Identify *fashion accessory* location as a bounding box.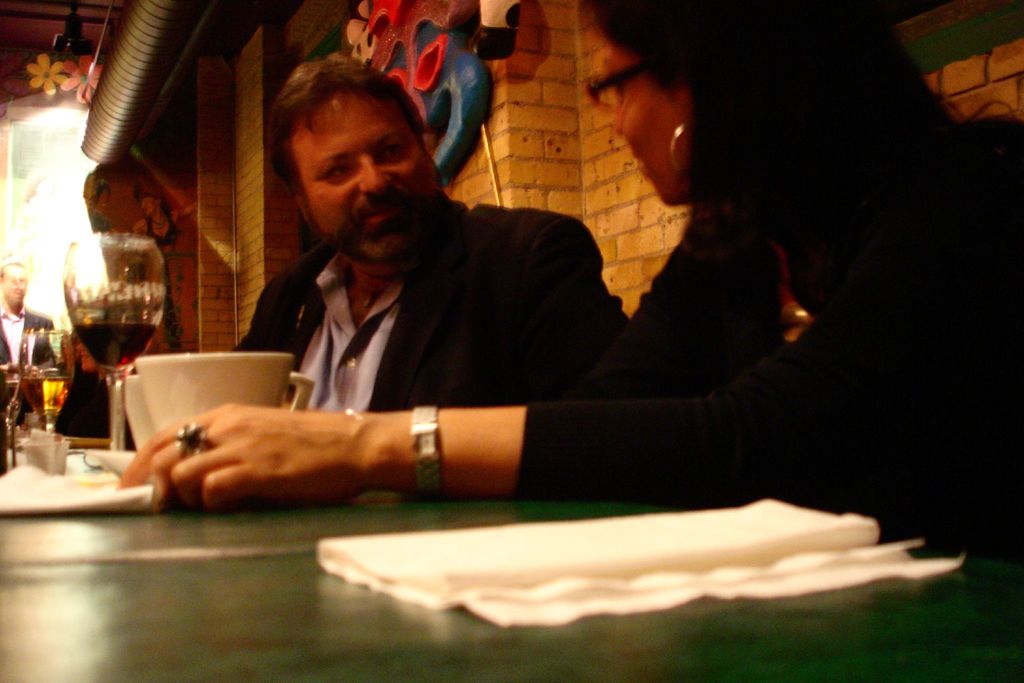
region(170, 424, 207, 454).
